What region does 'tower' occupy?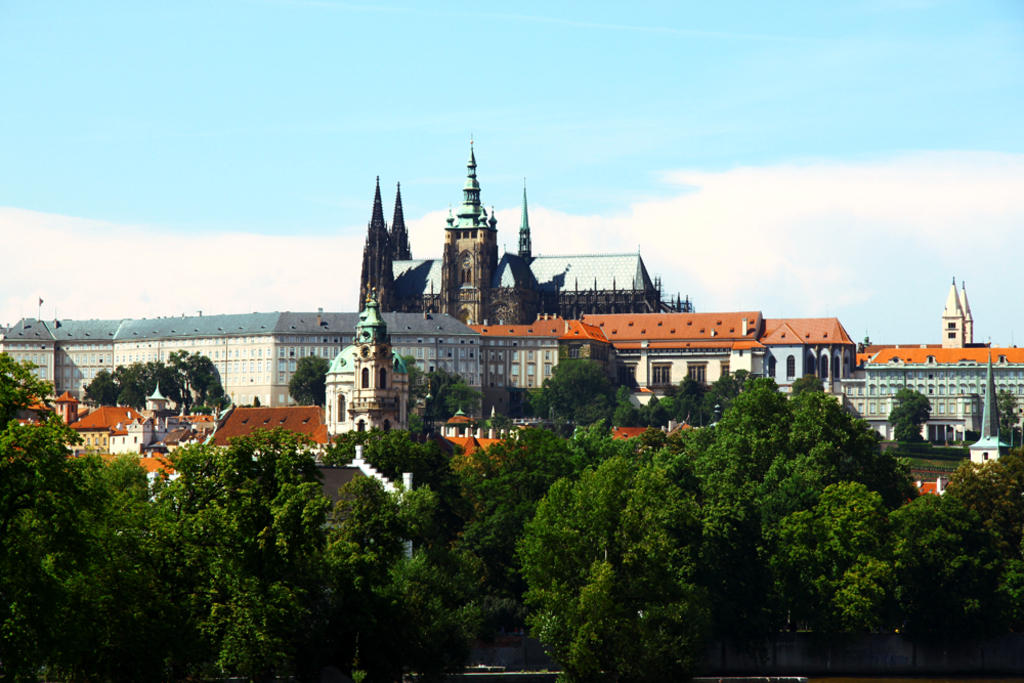
Rect(356, 131, 664, 325).
